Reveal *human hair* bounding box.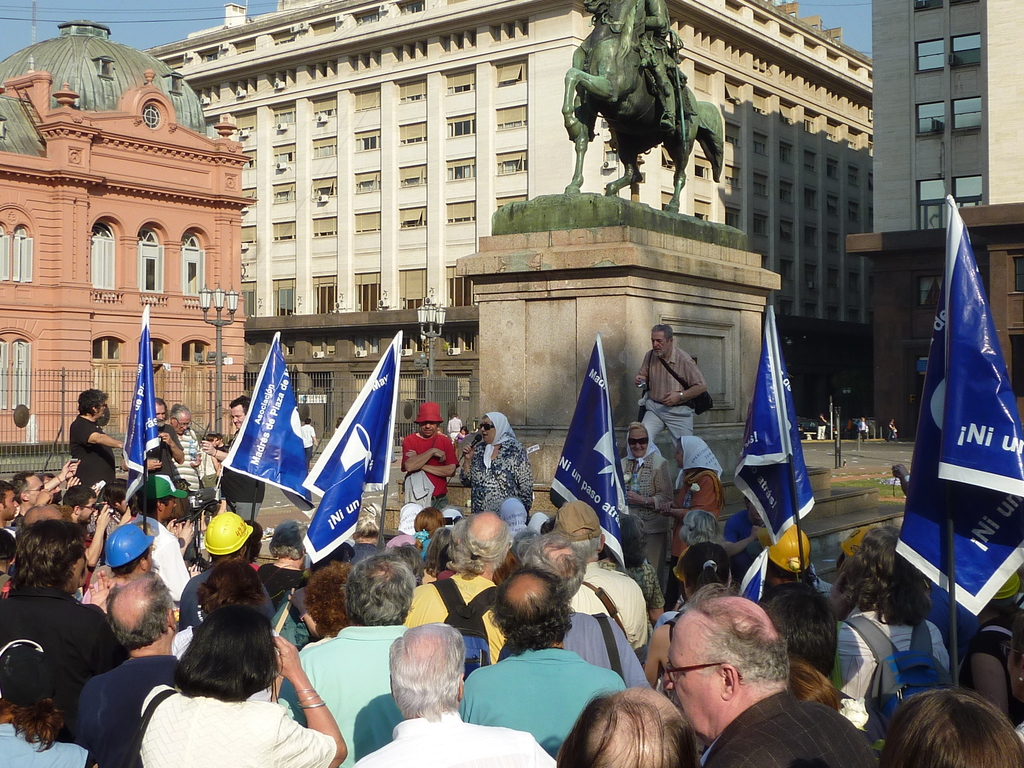
Revealed: region(173, 399, 191, 423).
